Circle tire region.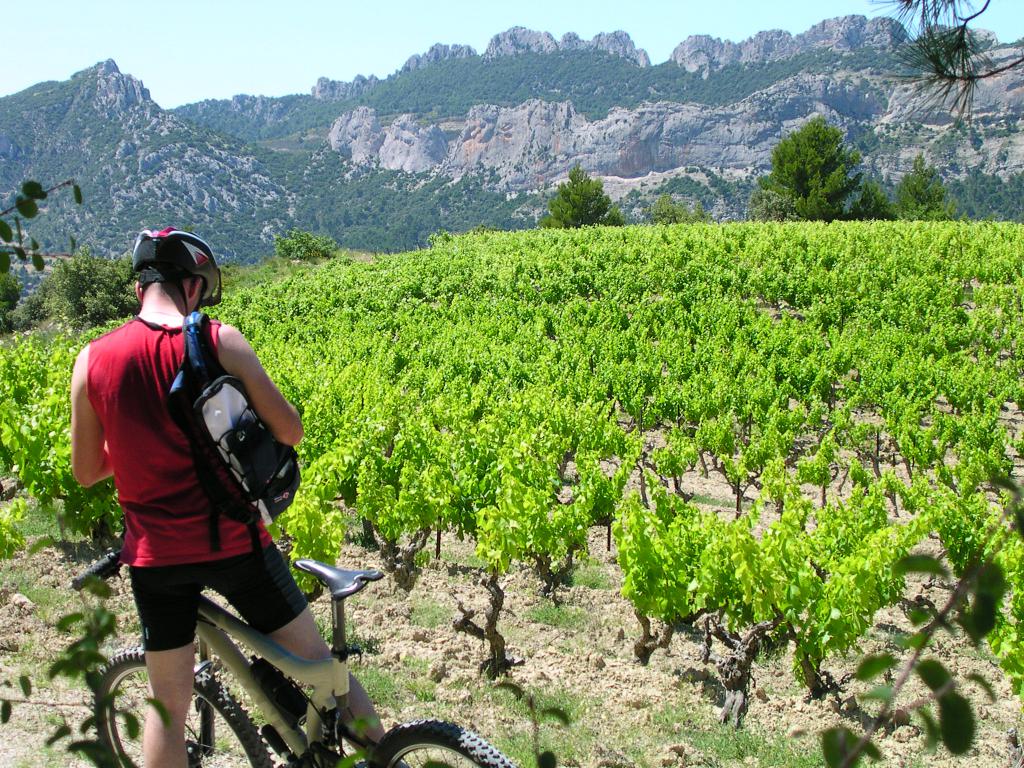
Region: x1=93, y1=657, x2=278, y2=767.
